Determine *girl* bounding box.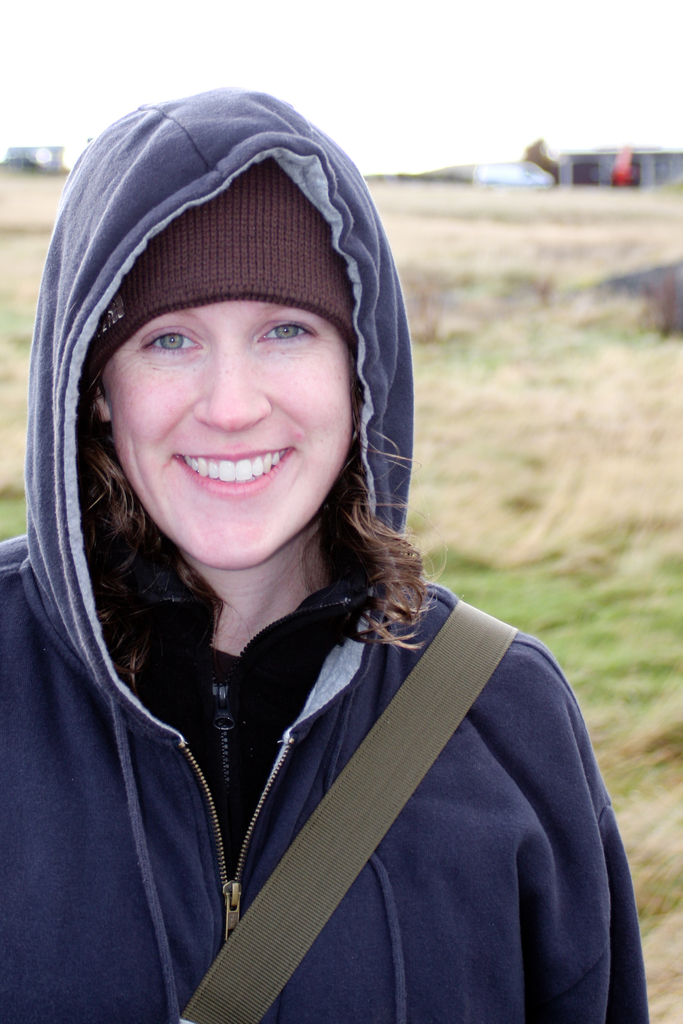
Determined: 0 70 655 1023.
